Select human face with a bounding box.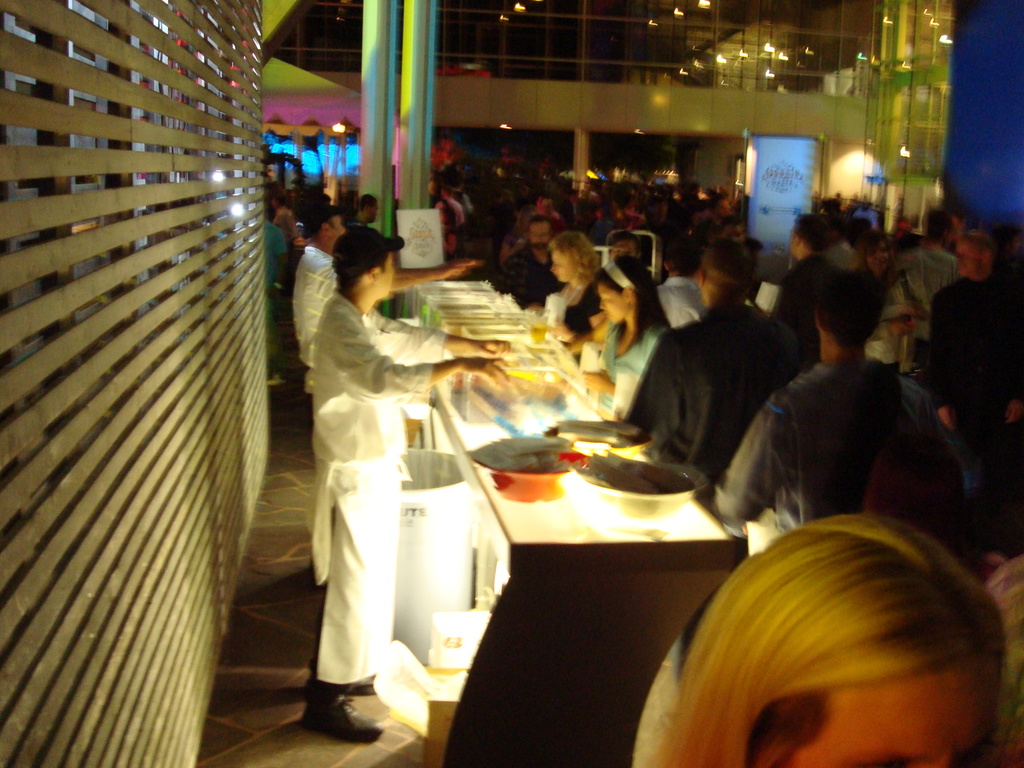
box(596, 282, 626, 323).
